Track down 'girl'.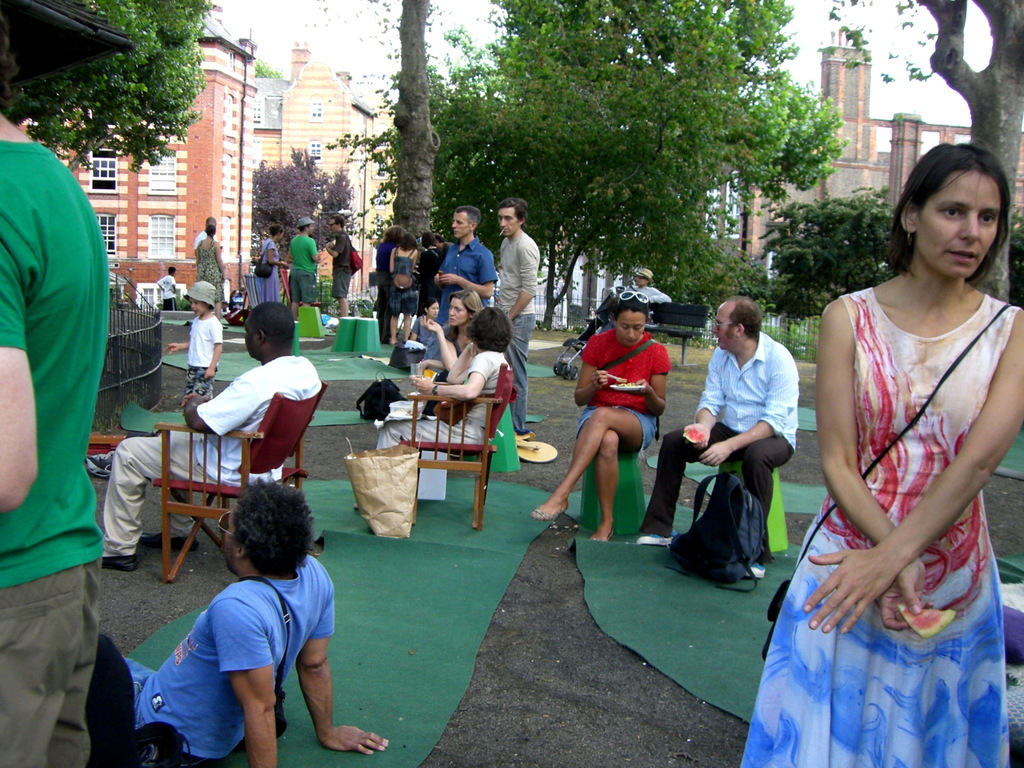
Tracked to <box>166,280,225,409</box>.
